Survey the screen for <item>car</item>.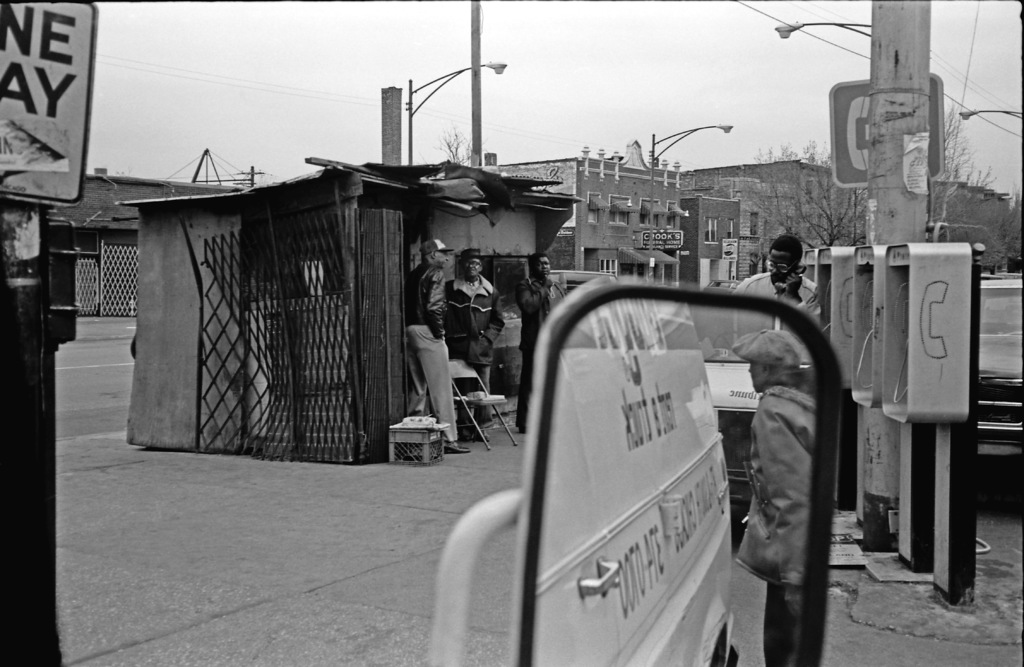
Survey found: detection(975, 279, 1023, 457).
